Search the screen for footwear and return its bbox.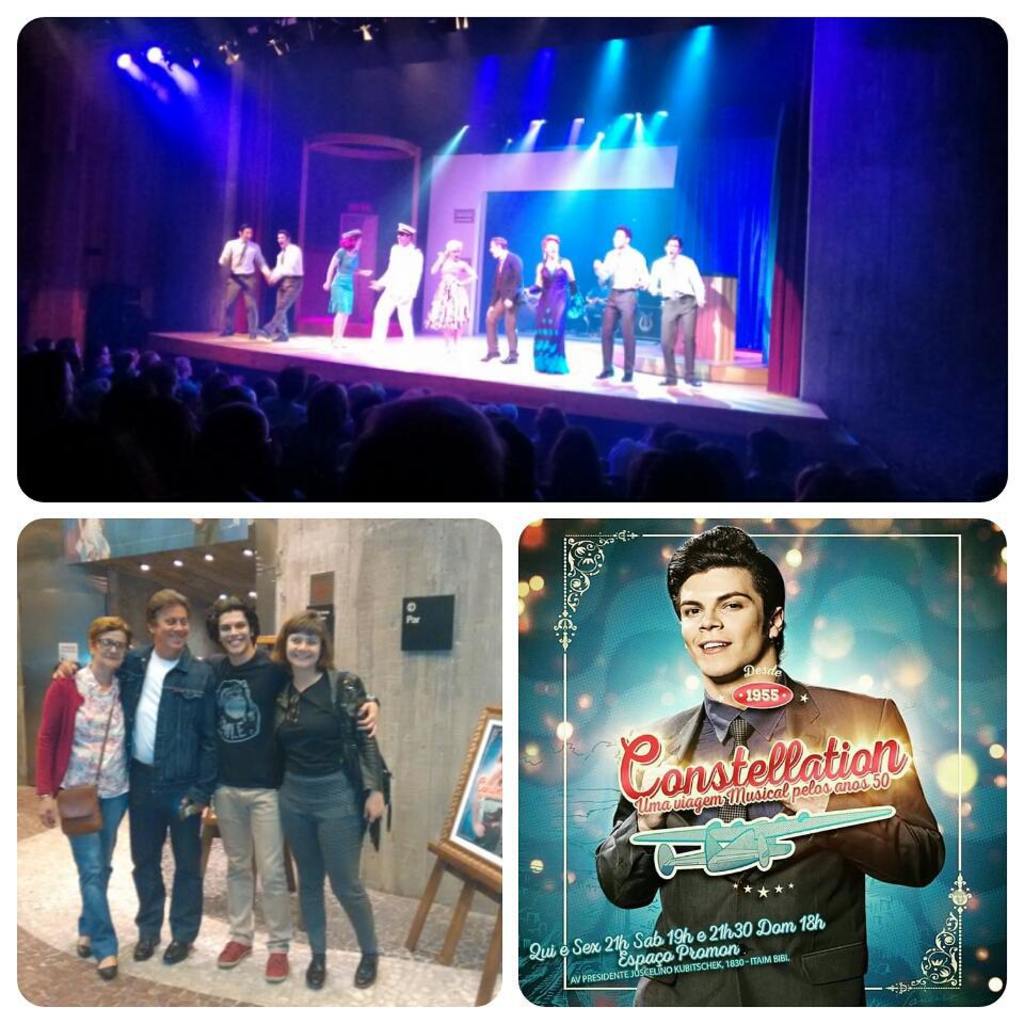
Found: box=[506, 354, 519, 366].
